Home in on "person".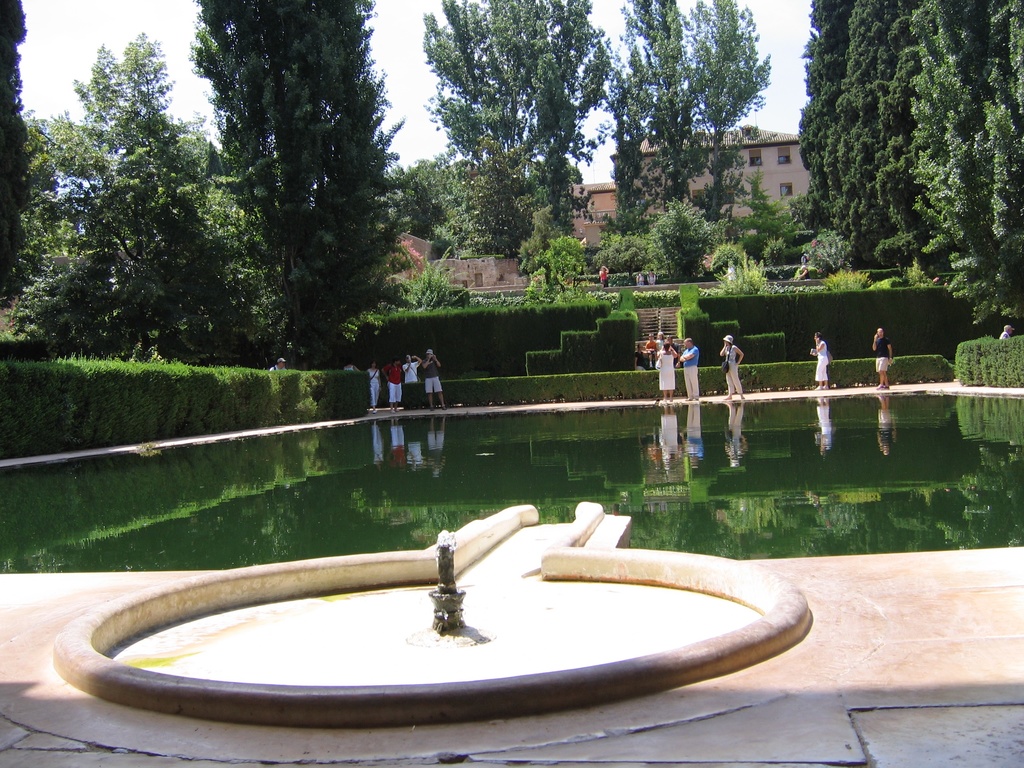
Homed in at 345:361:358:373.
